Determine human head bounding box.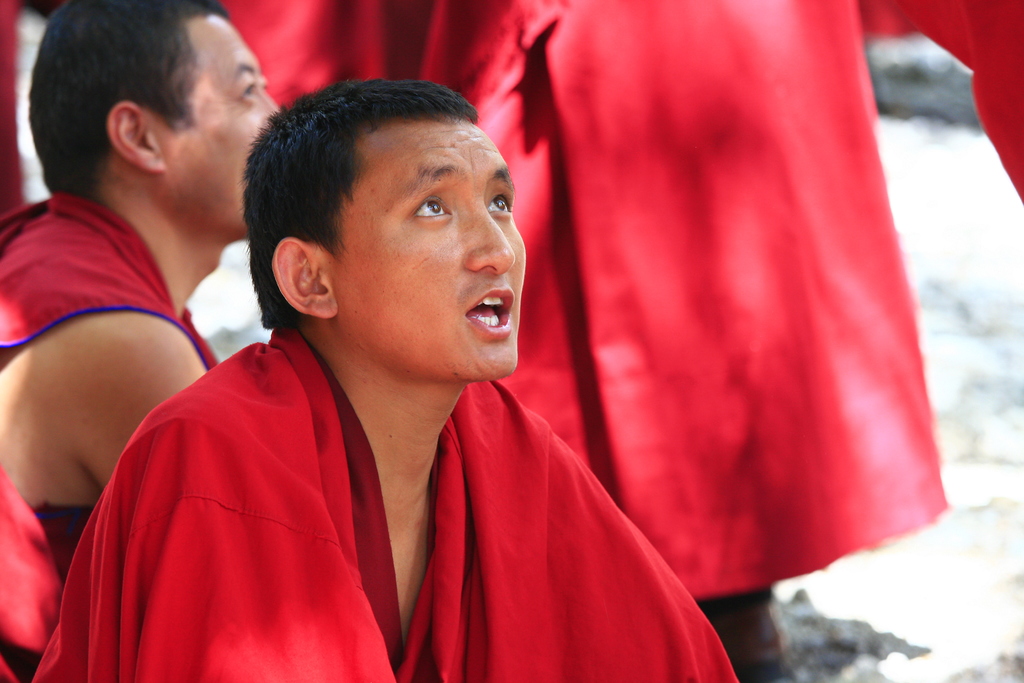
Determined: crop(231, 63, 531, 368).
